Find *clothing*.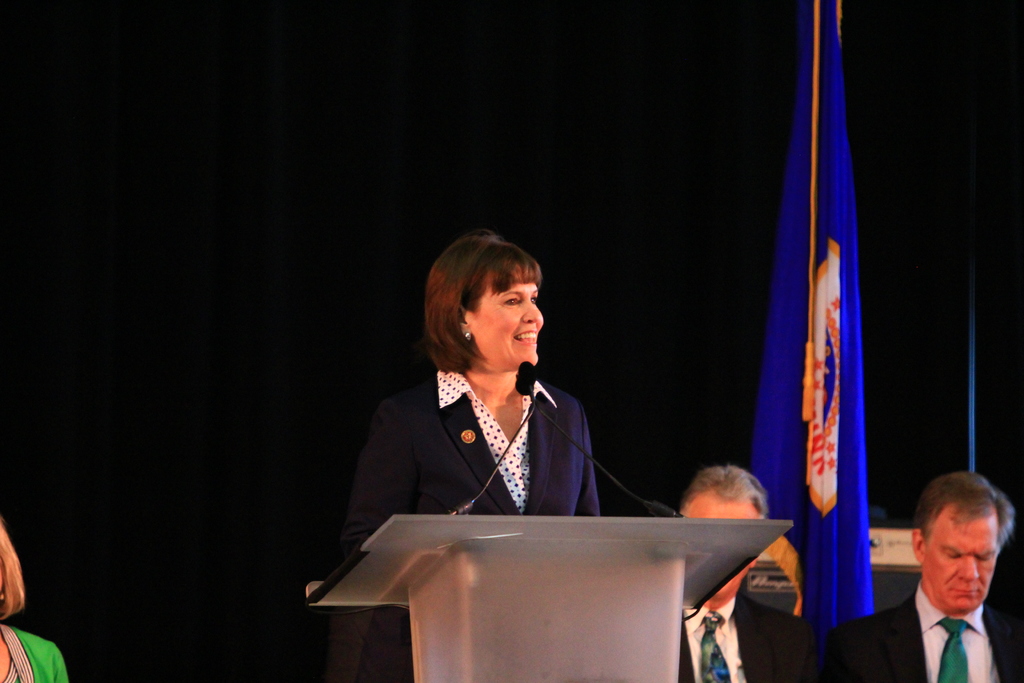
select_region(680, 595, 844, 682).
